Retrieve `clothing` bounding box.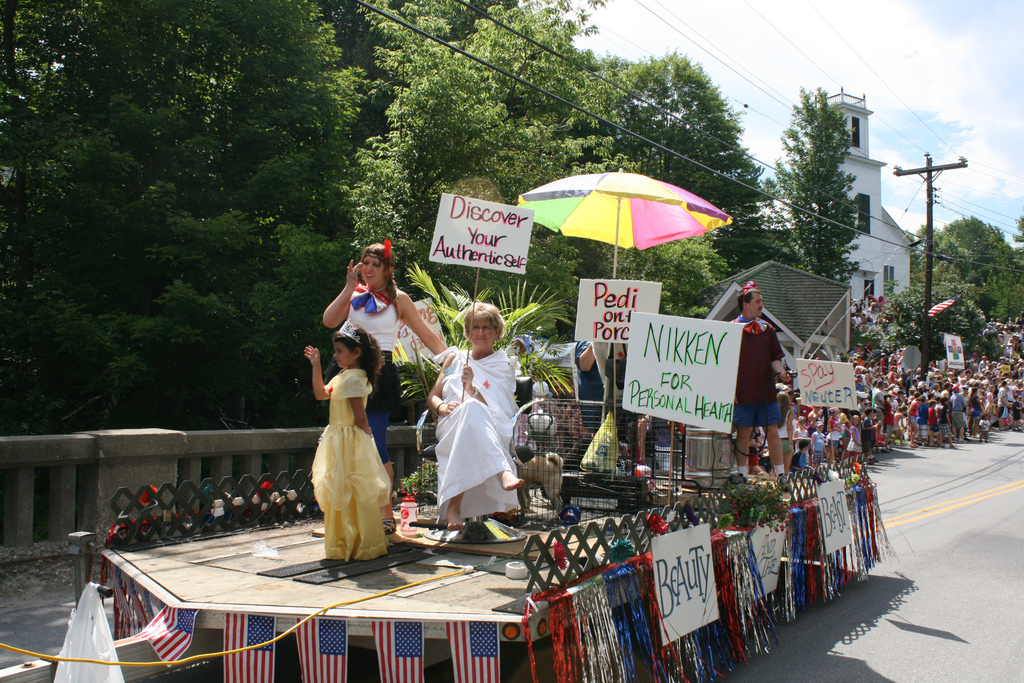
Bounding box: pyautogui.locateOnScreen(347, 285, 397, 465).
